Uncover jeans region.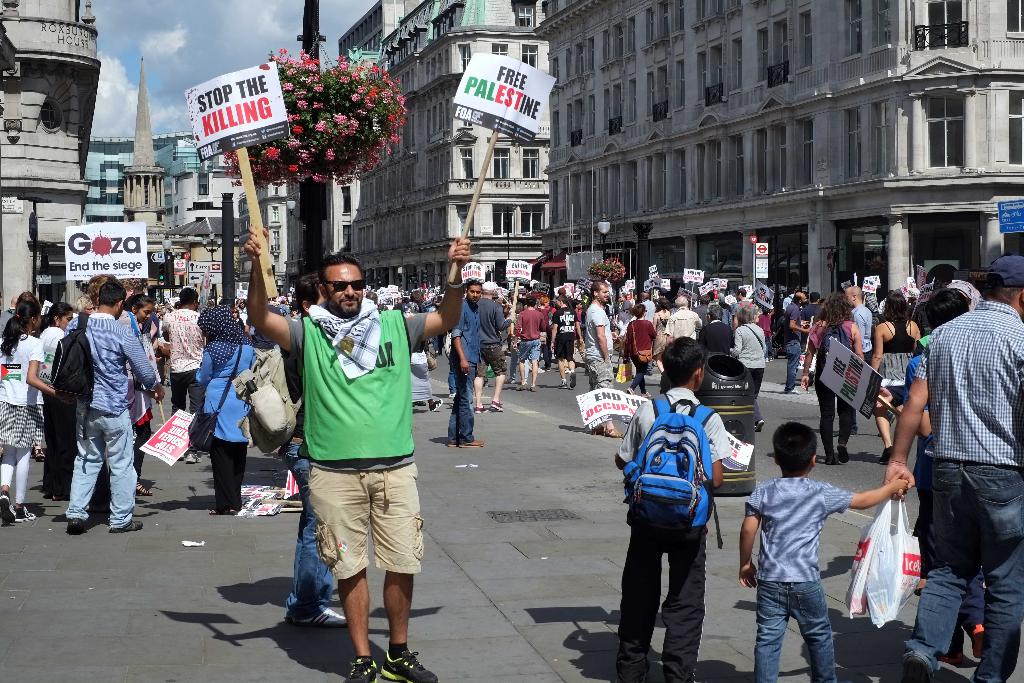
Uncovered: box(519, 337, 541, 362).
